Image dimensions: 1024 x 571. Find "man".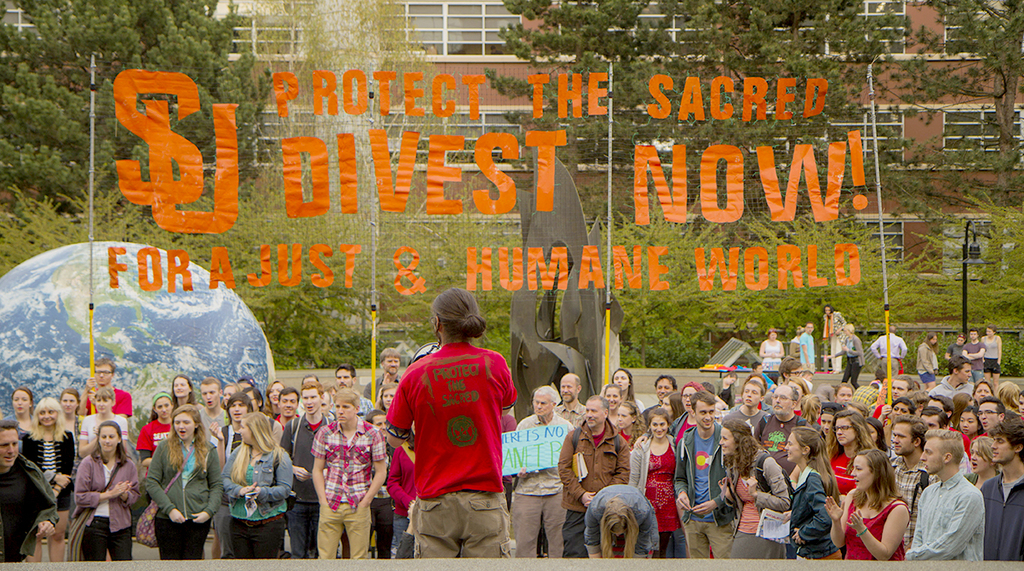
x1=554 y1=372 x2=592 y2=433.
